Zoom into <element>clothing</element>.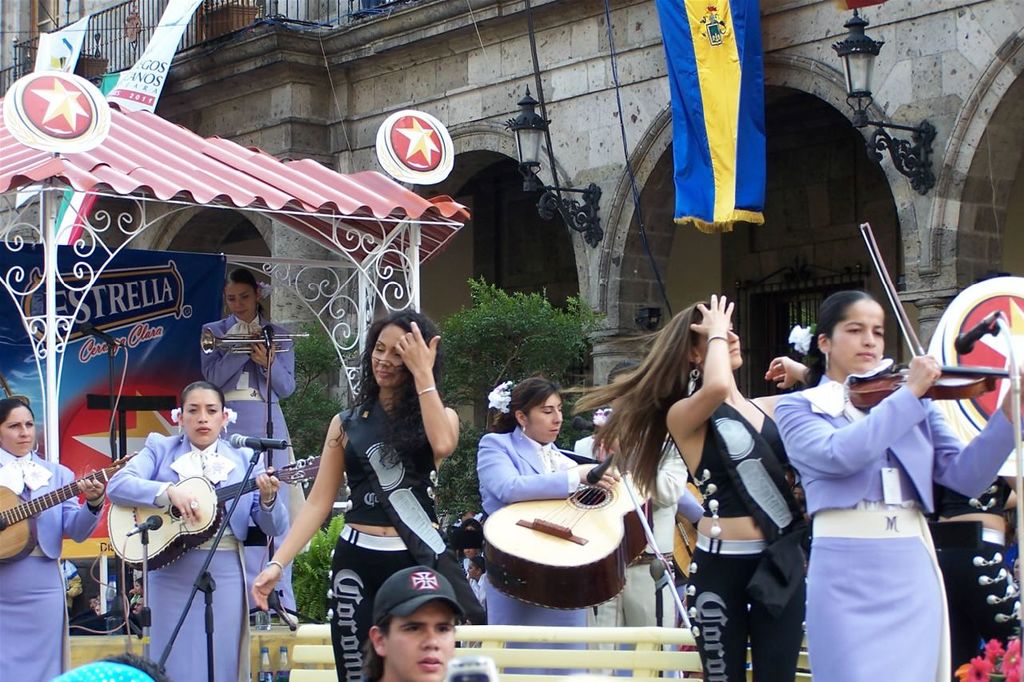
Zoom target: (477,426,590,681).
